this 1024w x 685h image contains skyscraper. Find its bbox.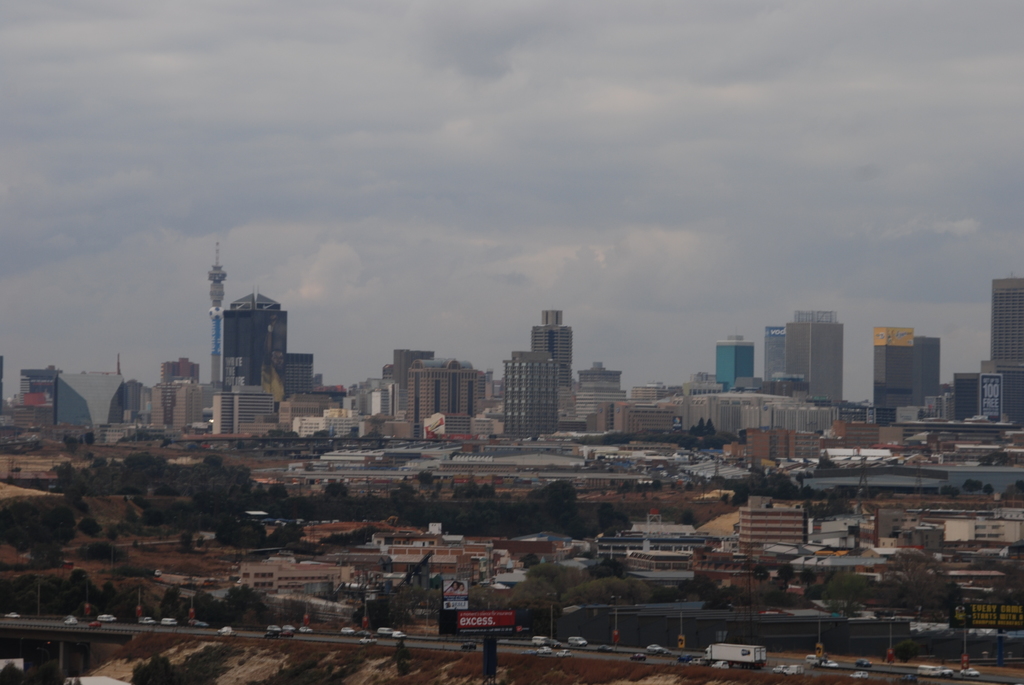
(x1=785, y1=310, x2=844, y2=405).
